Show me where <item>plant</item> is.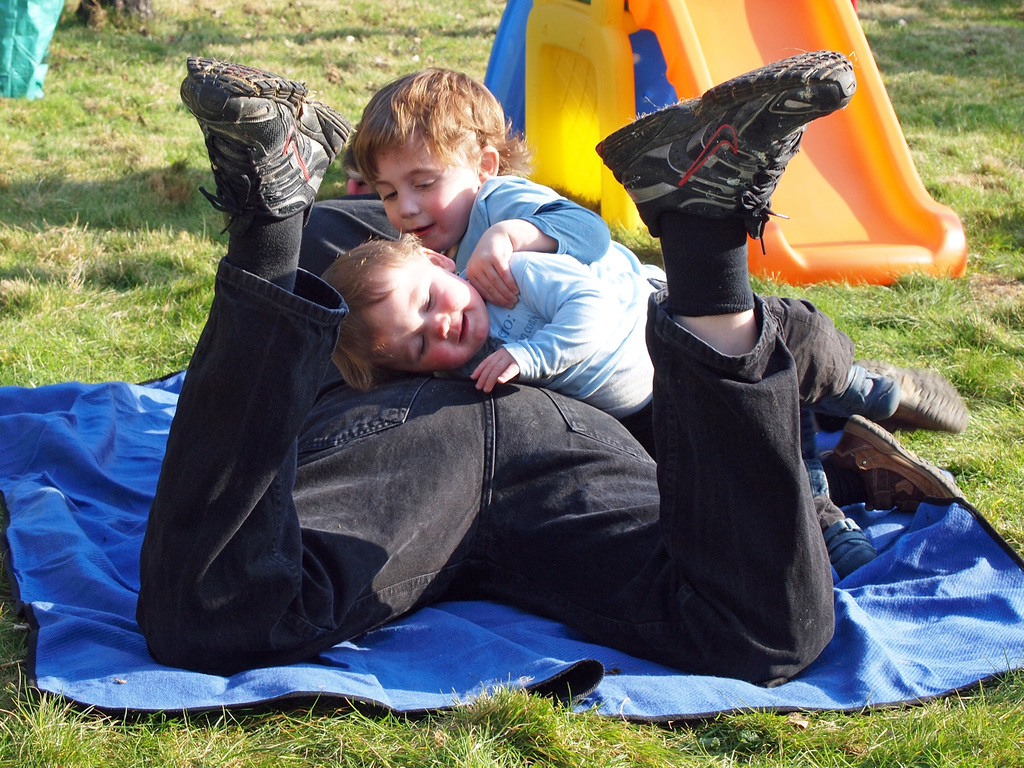
<item>plant</item> is at (758,0,1023,496).
